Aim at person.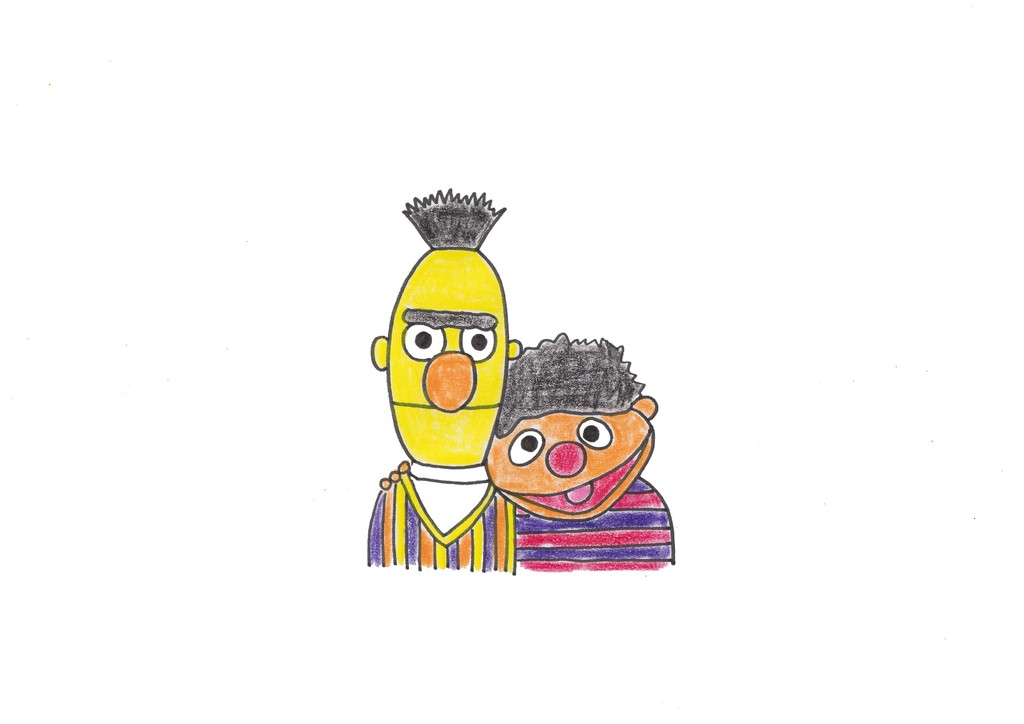
Aimed at (left=486, top=341, right=676, bottom=572).
